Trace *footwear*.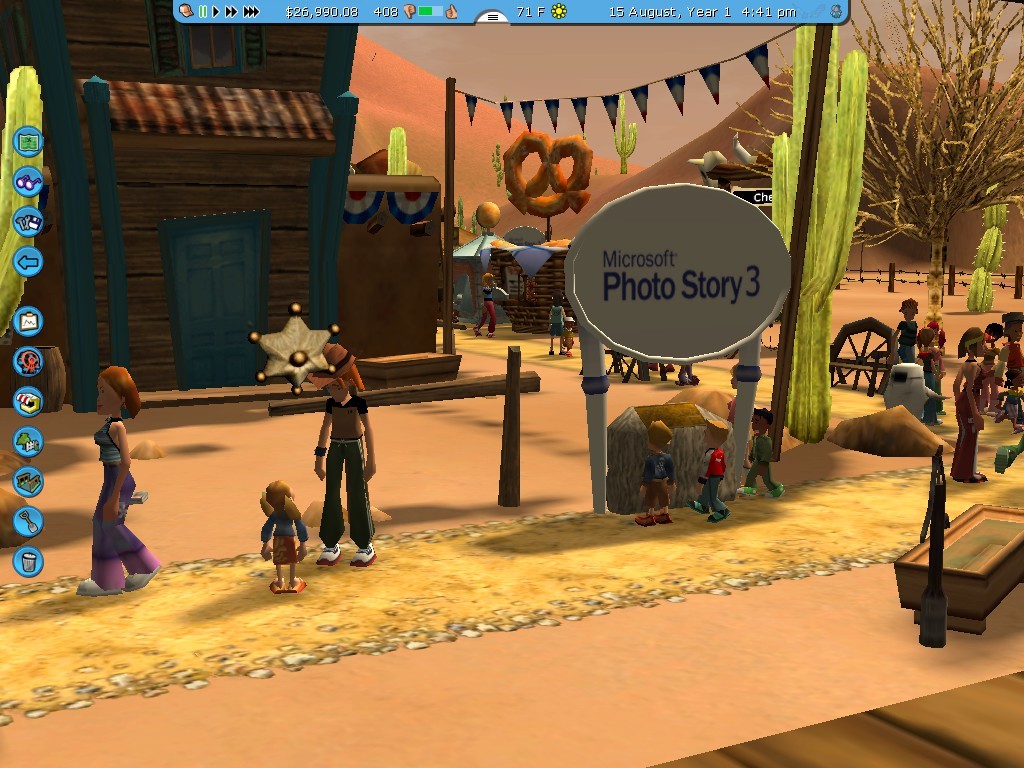
Traced to [956,473,986,484].
